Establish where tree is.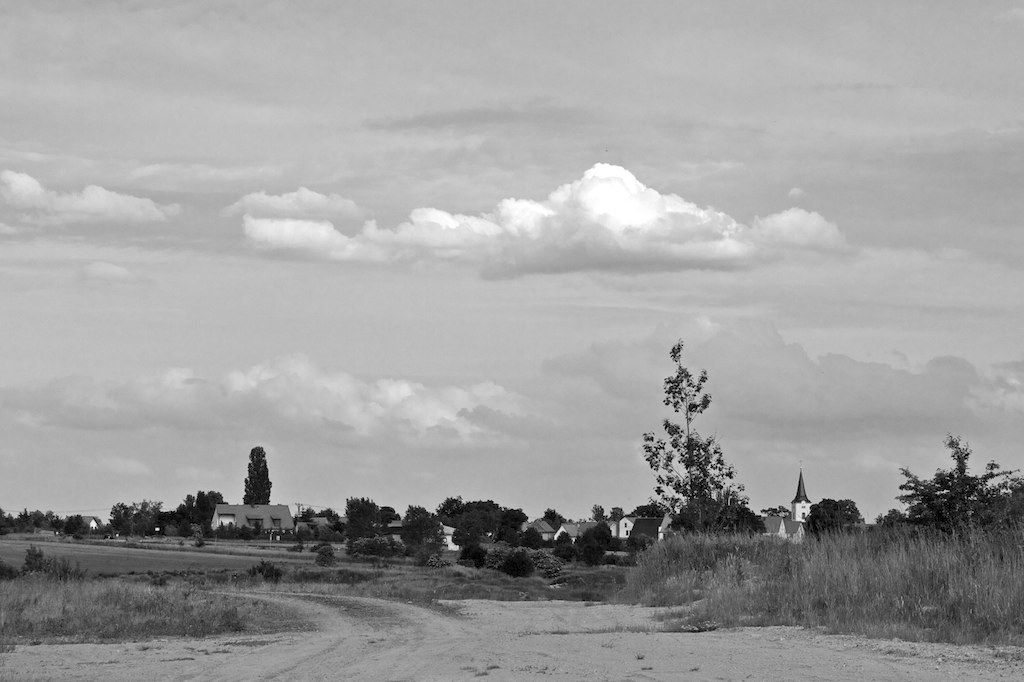
Established at l=245, t=450, r=269, b=502.
